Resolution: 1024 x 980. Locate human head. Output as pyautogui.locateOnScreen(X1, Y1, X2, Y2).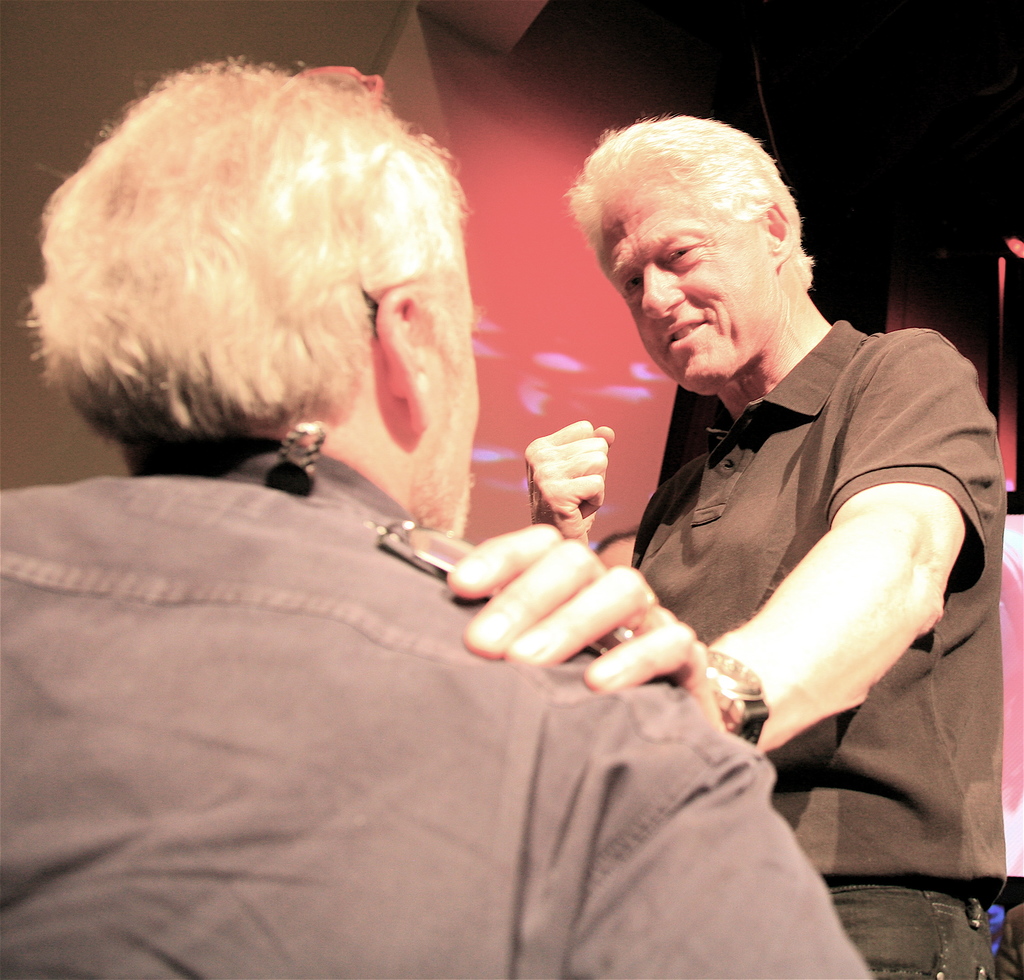
pyautogui.locateOnScreen(47, 64, 488, 534).
